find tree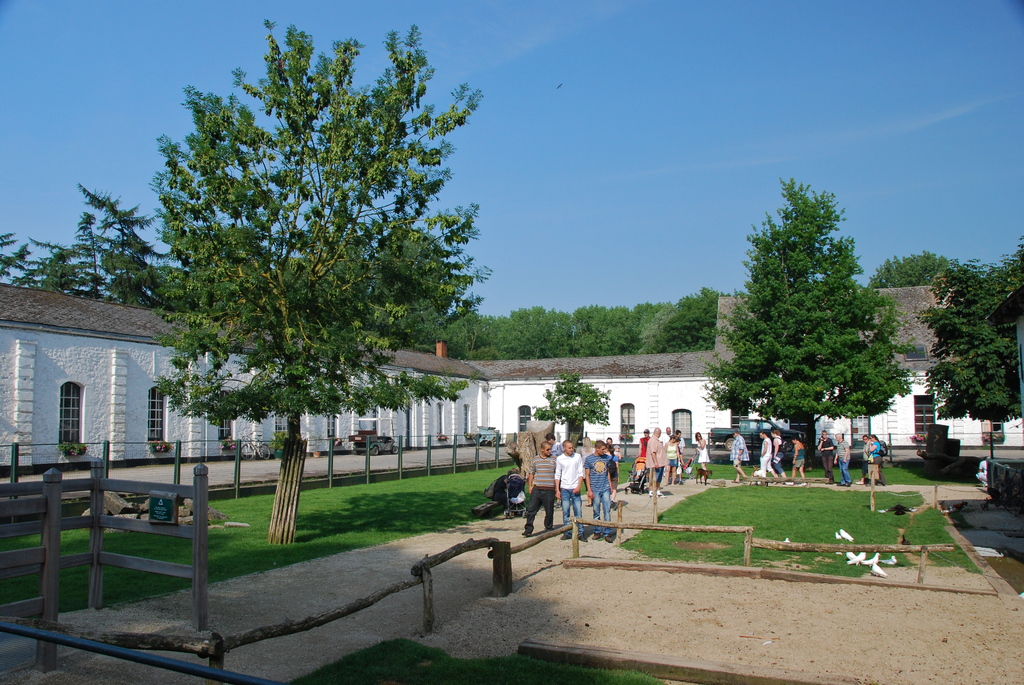
Rect(908, 226, 1023, 423)
